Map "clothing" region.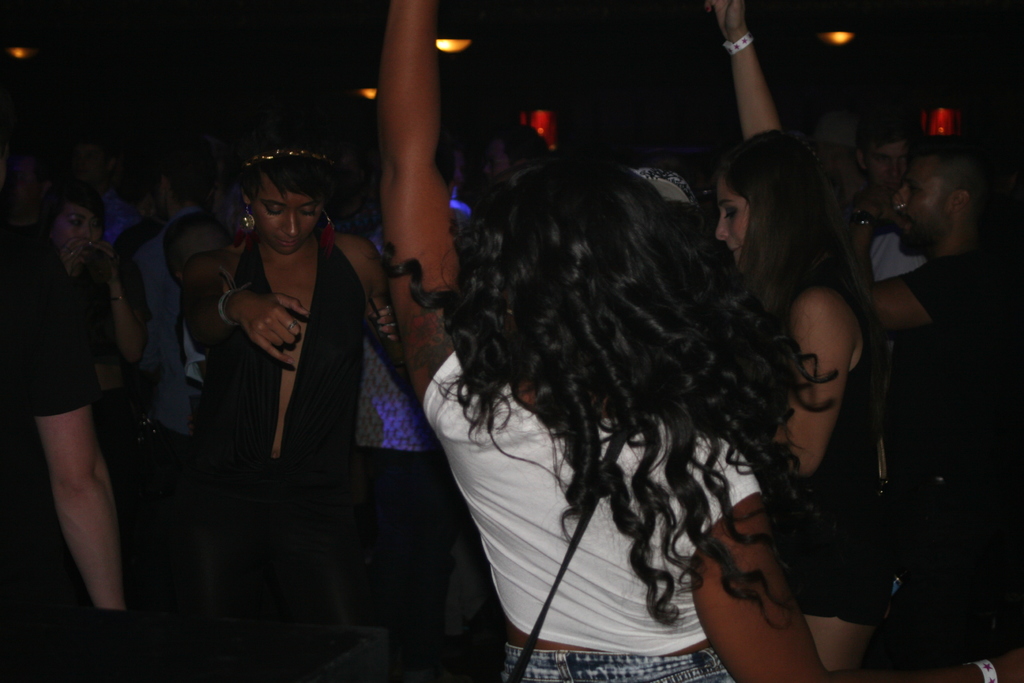
Mapped to region(424, 354, 762, 682).
